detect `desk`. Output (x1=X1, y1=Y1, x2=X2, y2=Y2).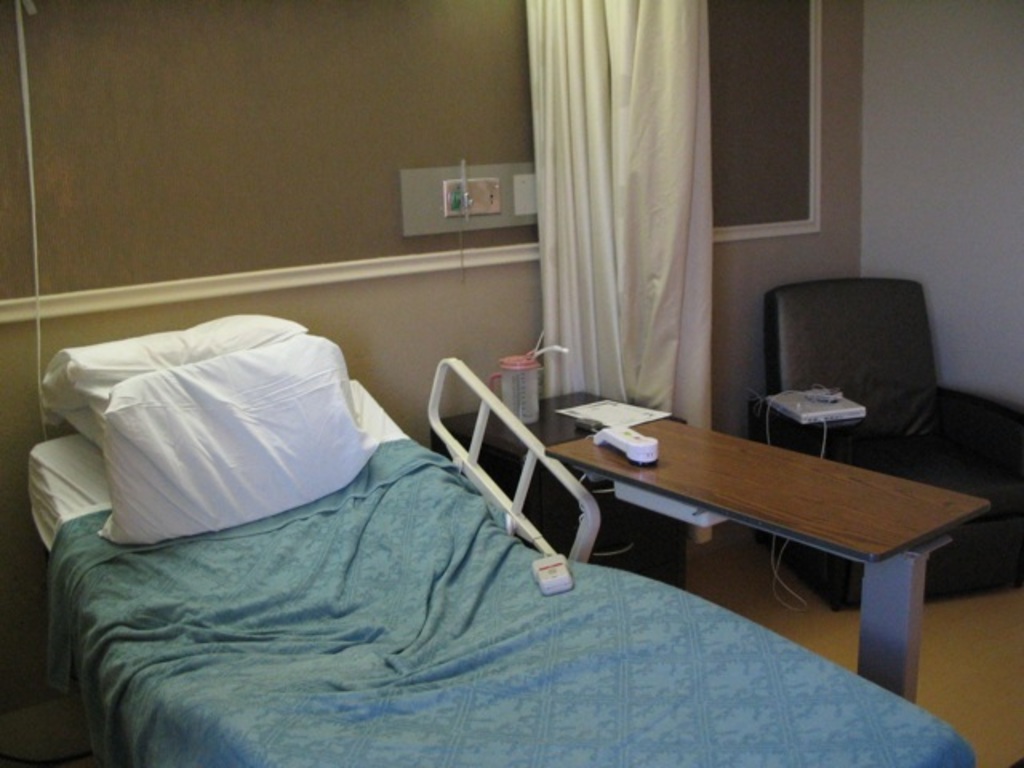
(x1=546, y1=424, x2=989, y2=694).
